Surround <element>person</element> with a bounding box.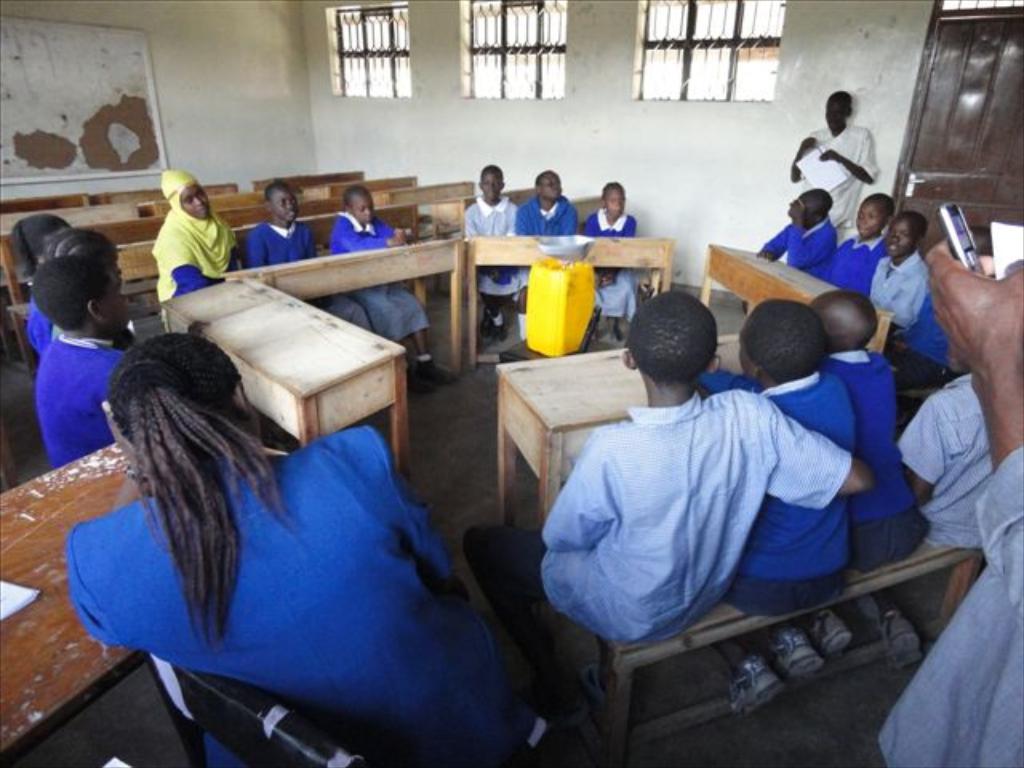
<bbox>40, 246, 123, 472</bbox>.
